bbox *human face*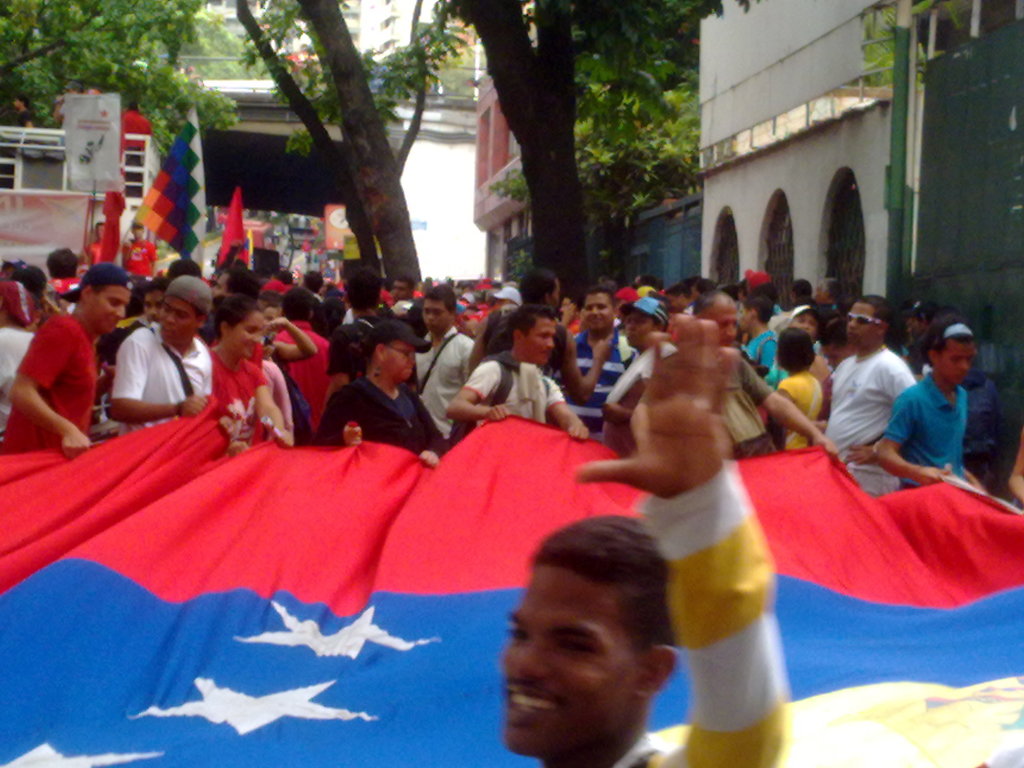
bbox(425, 300, 447, 332)
